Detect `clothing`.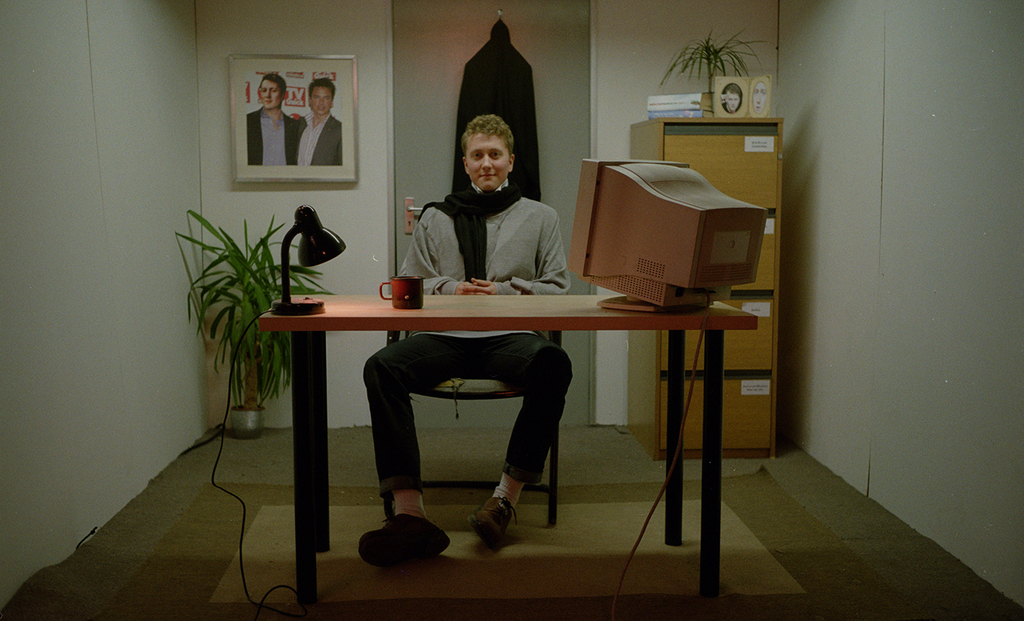
Detected at <region>245, 109, 297, 167</region>.
